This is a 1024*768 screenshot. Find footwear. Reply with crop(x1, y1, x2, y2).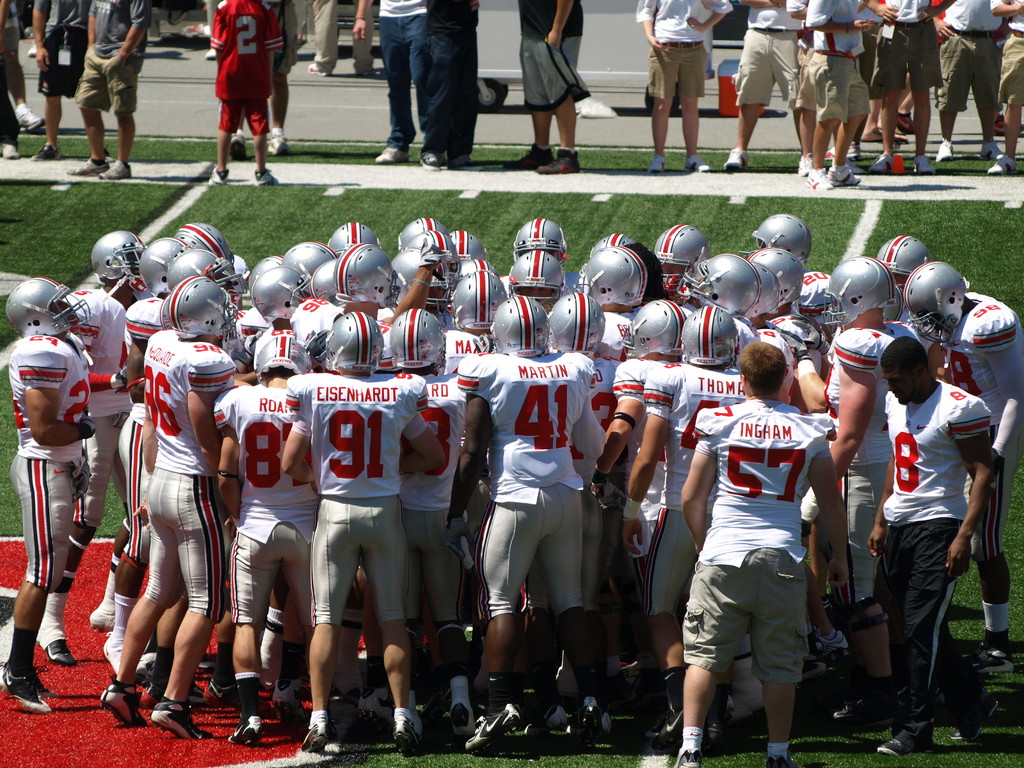
crop(12, 100, 49, 131).
